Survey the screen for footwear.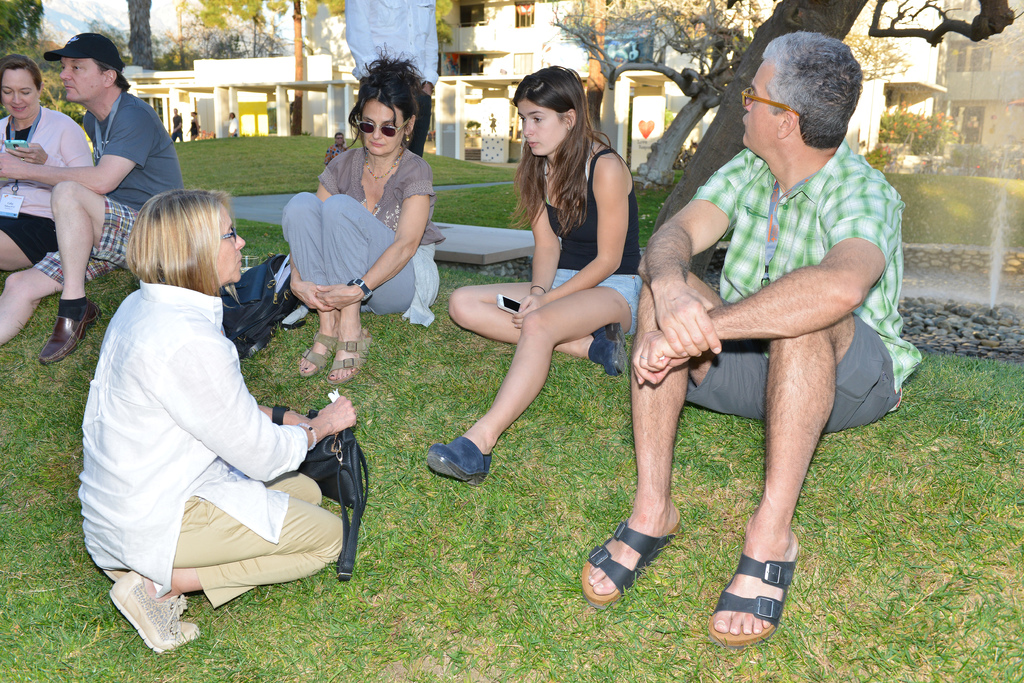
Survey found: [588, 323, 627, 373].
